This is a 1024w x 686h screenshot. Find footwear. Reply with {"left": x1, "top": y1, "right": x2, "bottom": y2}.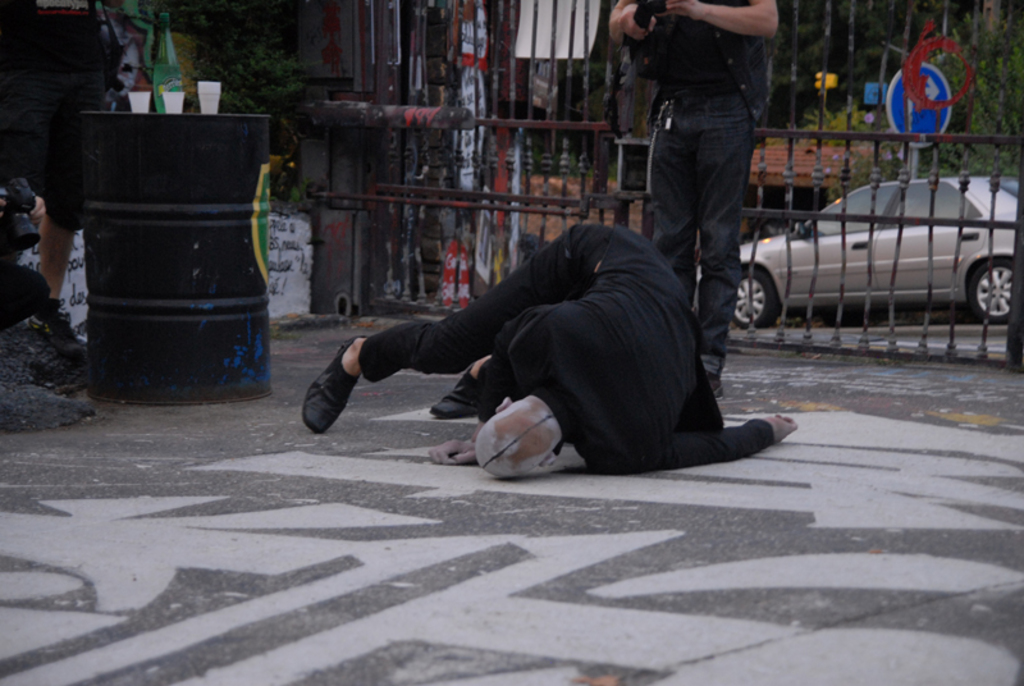
{"left": 431, "top": 374, "right": 499, "bottom": 417}.
